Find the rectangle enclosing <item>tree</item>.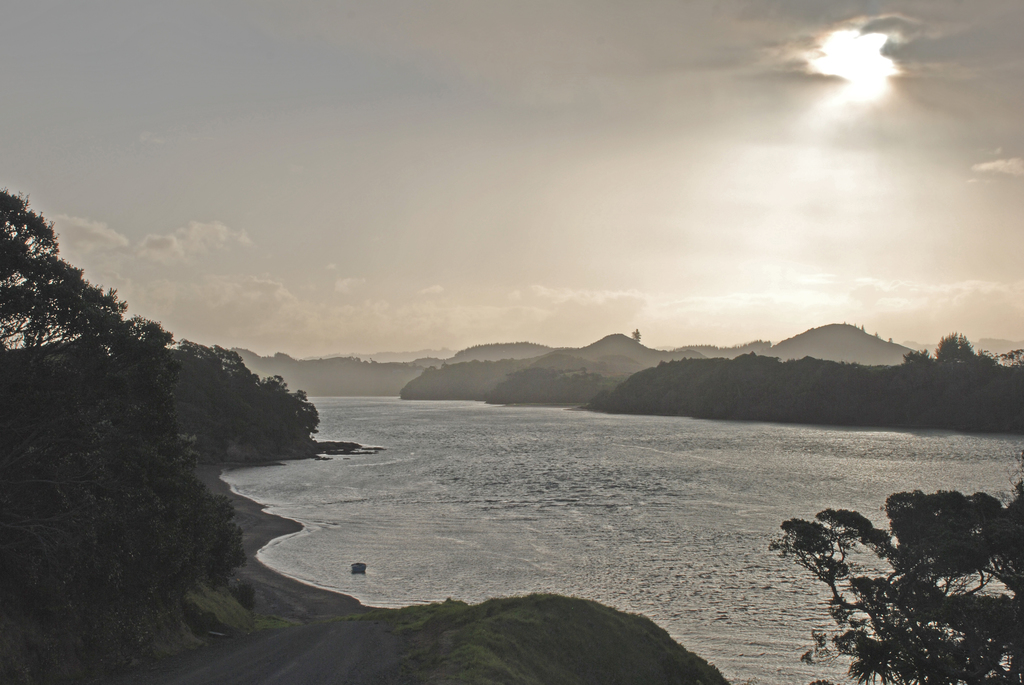
15 235 244 684.
